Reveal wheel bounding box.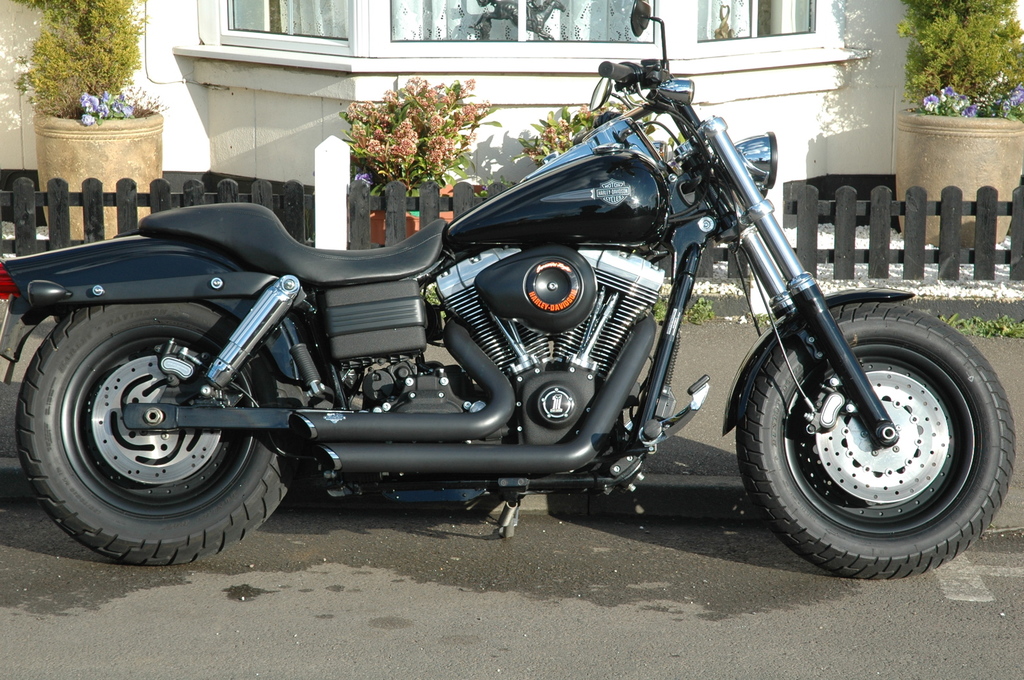
Revealed: [x1=16, y1=303, x2=300, y2=565].
